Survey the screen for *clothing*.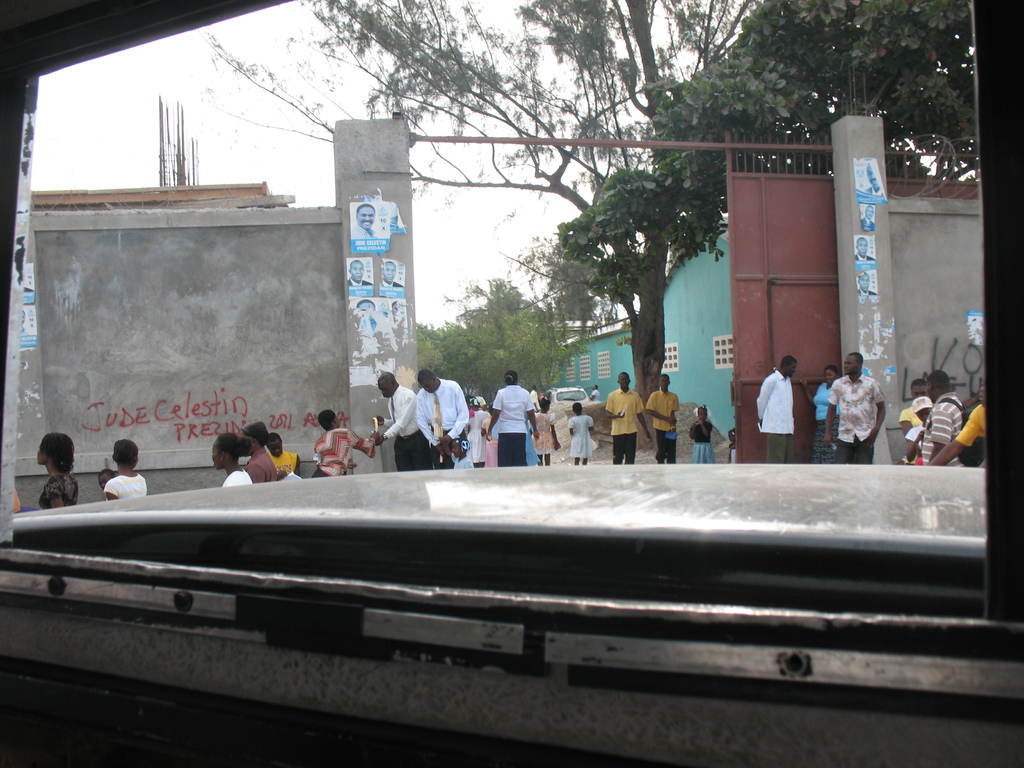
Survey found: bbox(832, 375, 890, 465).
